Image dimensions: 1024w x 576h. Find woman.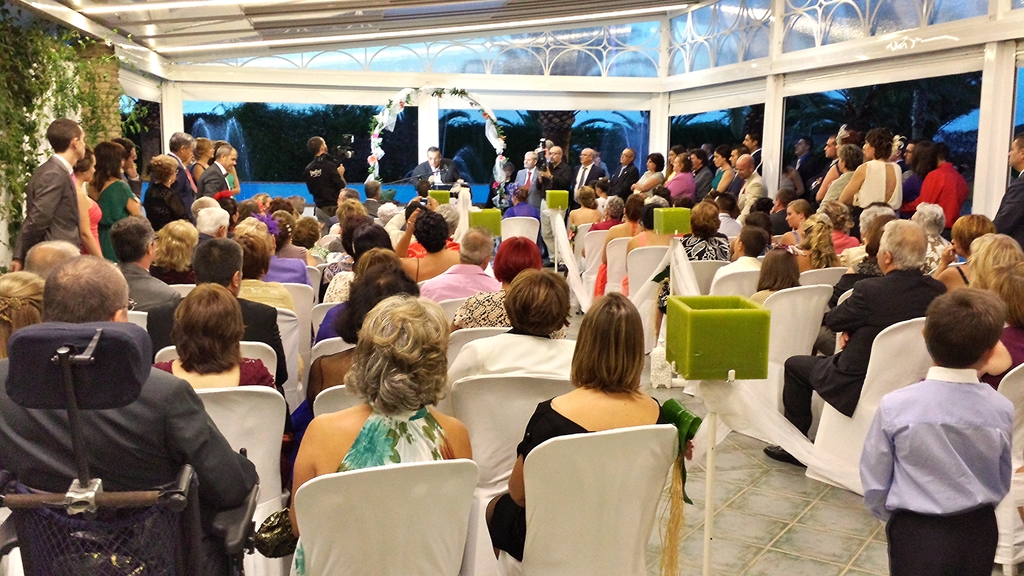
<bbox>838, 127, 900, 214</bbox>.
